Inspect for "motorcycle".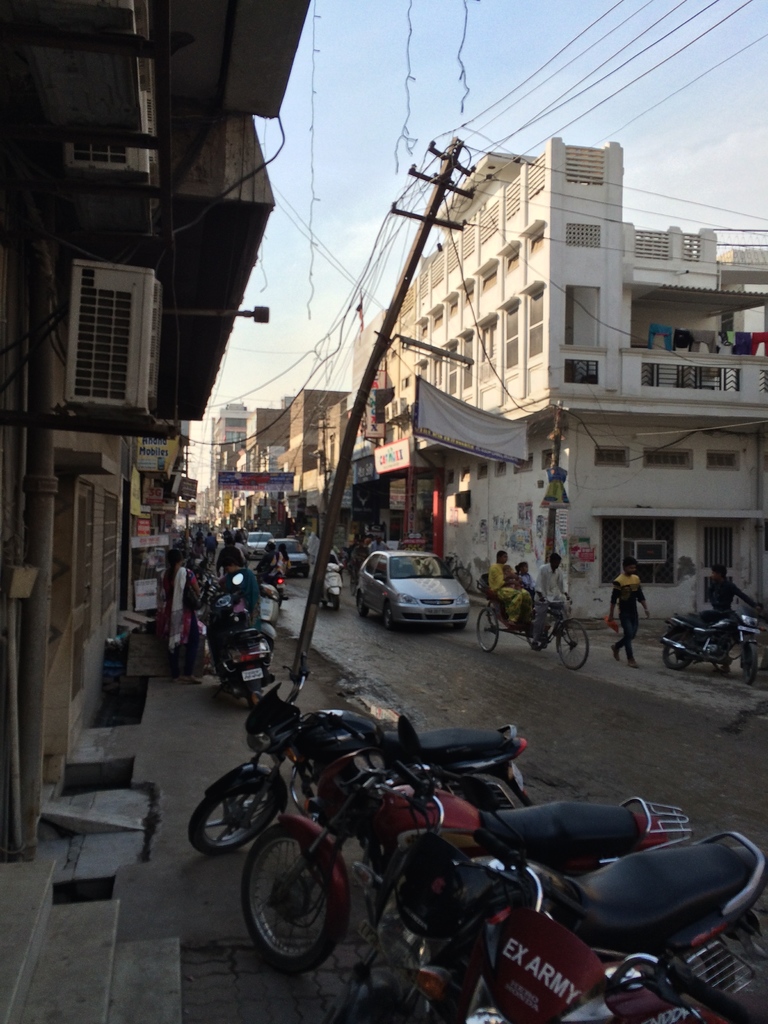
Inspection: [x1=470, y1=834, x2=765, y2=1021].
